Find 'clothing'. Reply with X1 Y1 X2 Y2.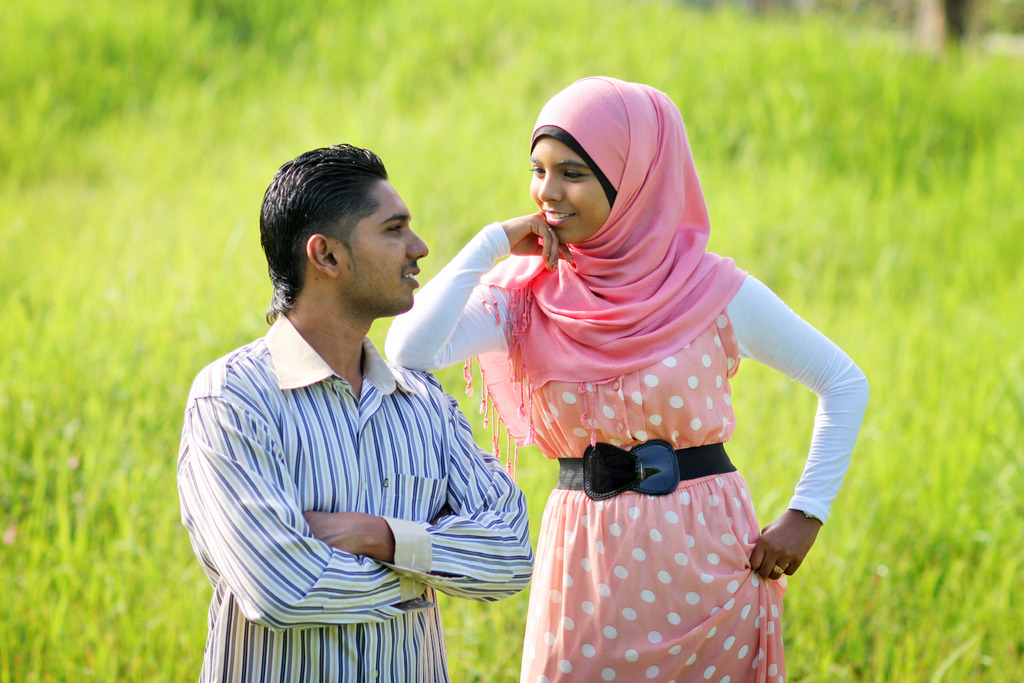
175 311 538 679.
